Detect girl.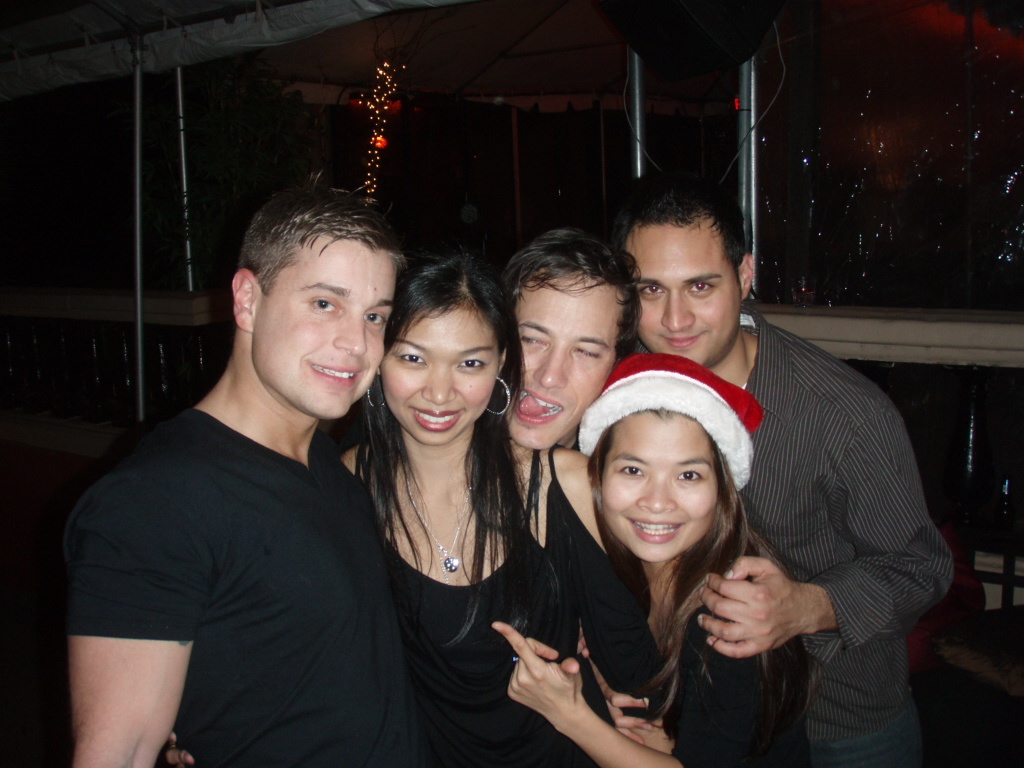
Detected at l=158, t=253, r=627, b=767.
